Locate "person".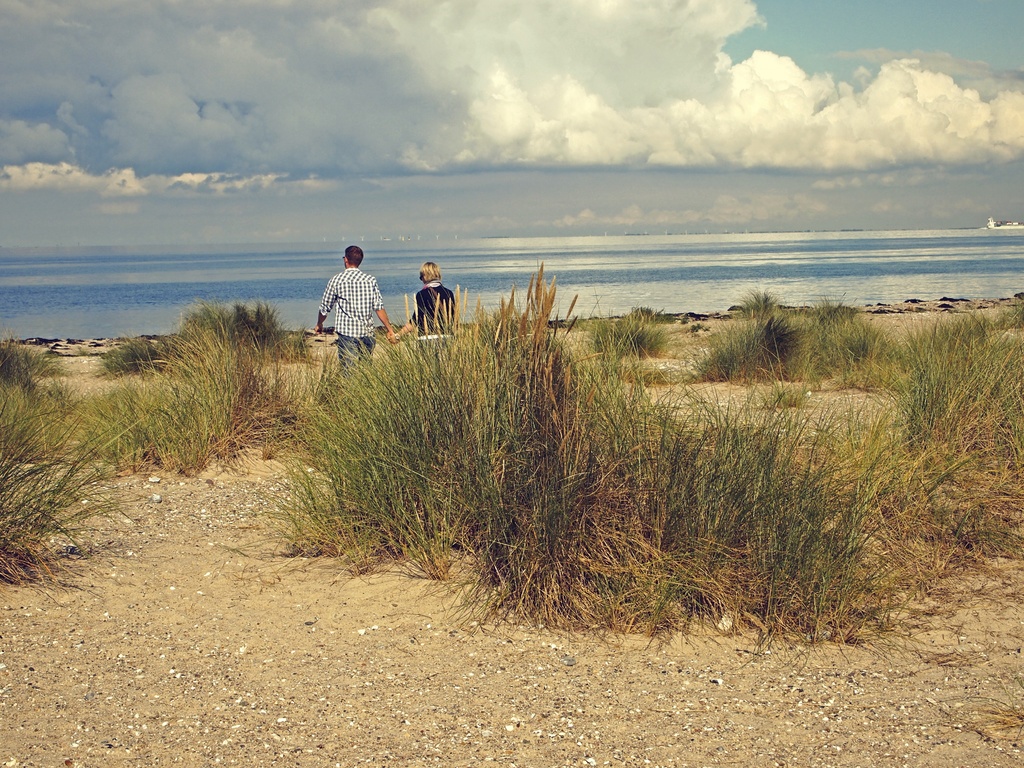
Bounding box: pyautogui.locateOnScreen(390, 261, 457, 369).
